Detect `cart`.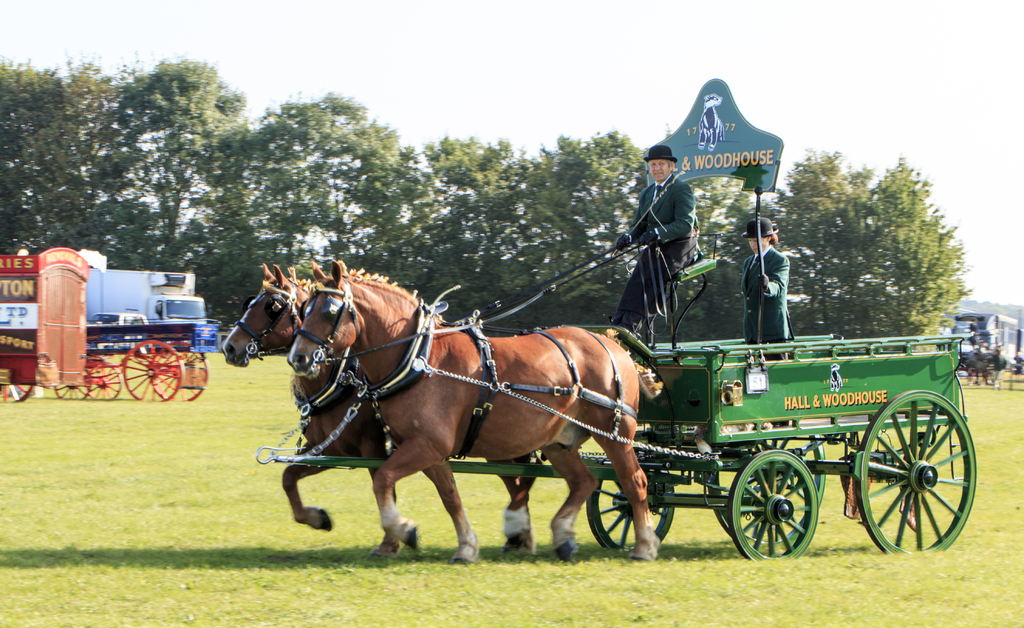
Detected at Rect(981, 356, 1023, 390).
